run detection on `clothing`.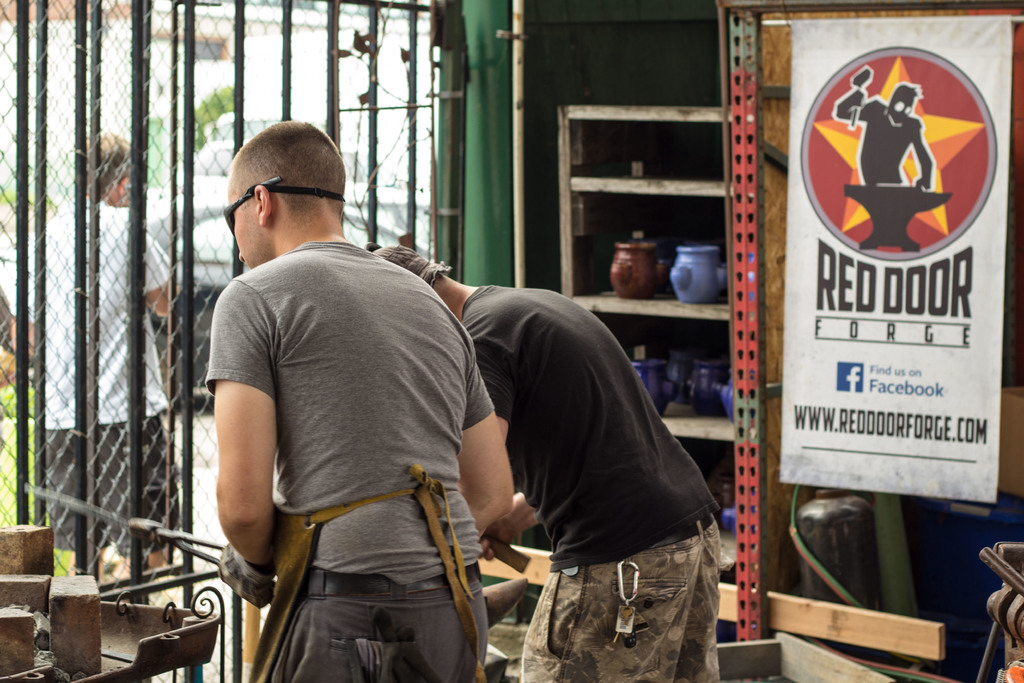
Result: <box>213,197,502,668</box>.
